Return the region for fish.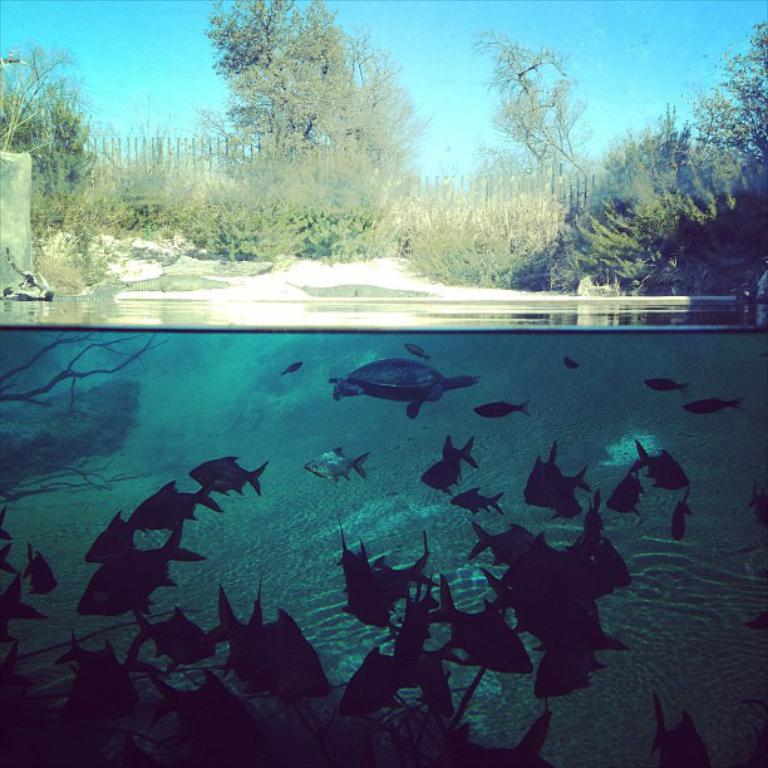
Rect(530, 451, 591, 512).
